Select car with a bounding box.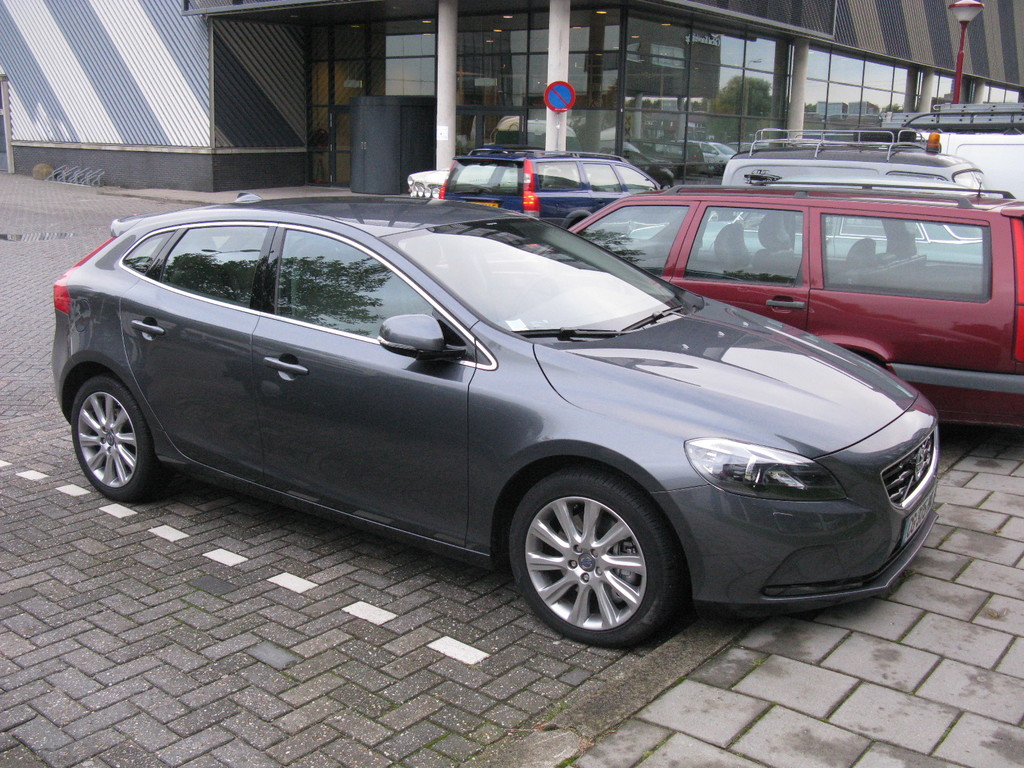
select_region(467, 147, 545, 173).
